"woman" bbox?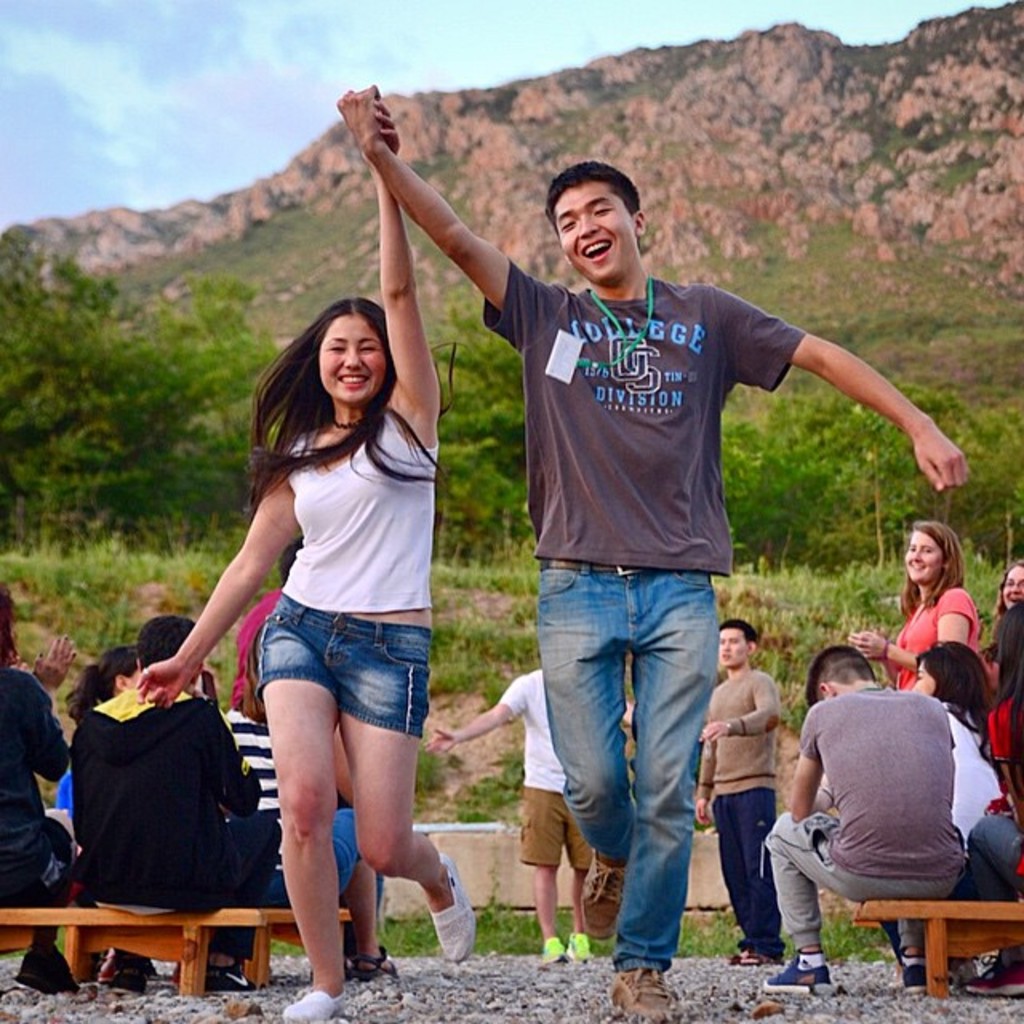
[x1=846, y1=525, x2=981, y2=744]
